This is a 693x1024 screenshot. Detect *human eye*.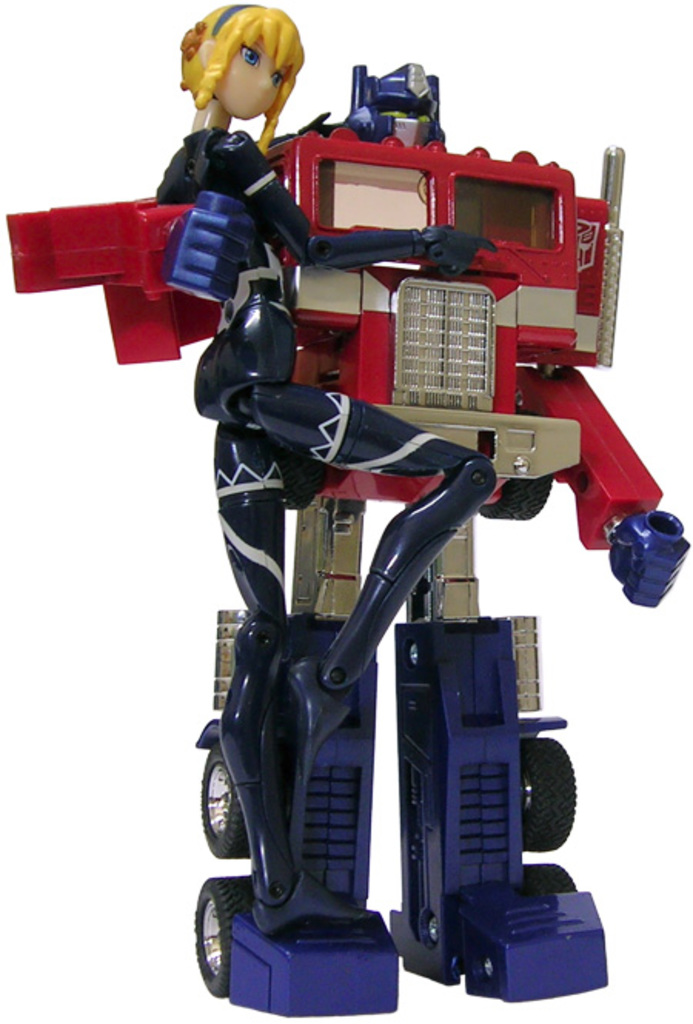
[left=268, top=69, right=286, bottom=86].
